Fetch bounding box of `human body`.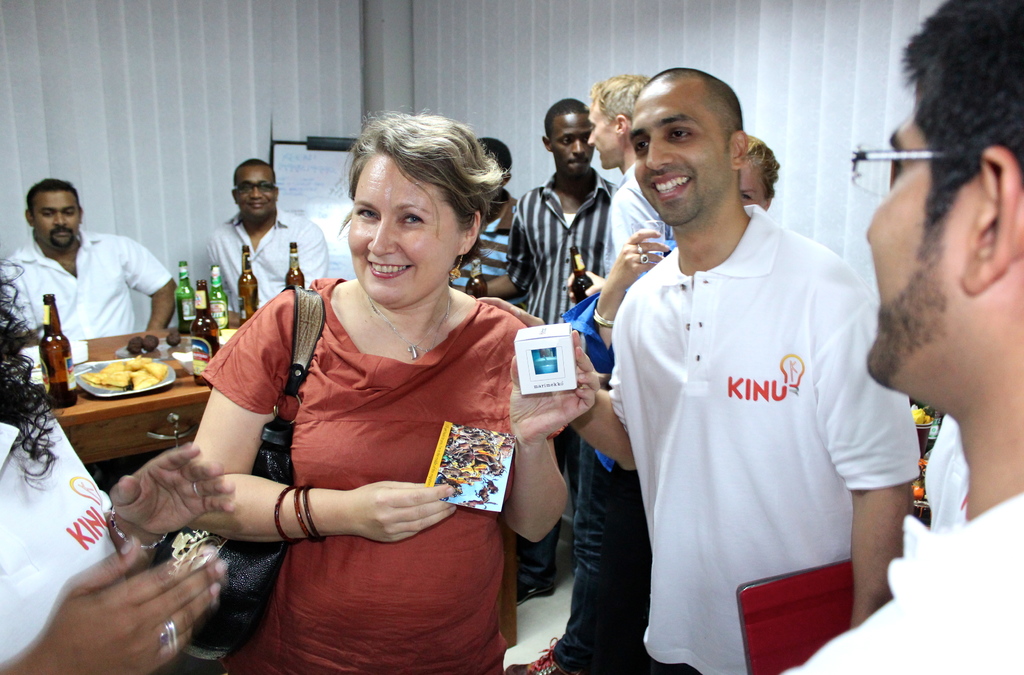
Bbox: bbox=(504, 72, 674, 674).
